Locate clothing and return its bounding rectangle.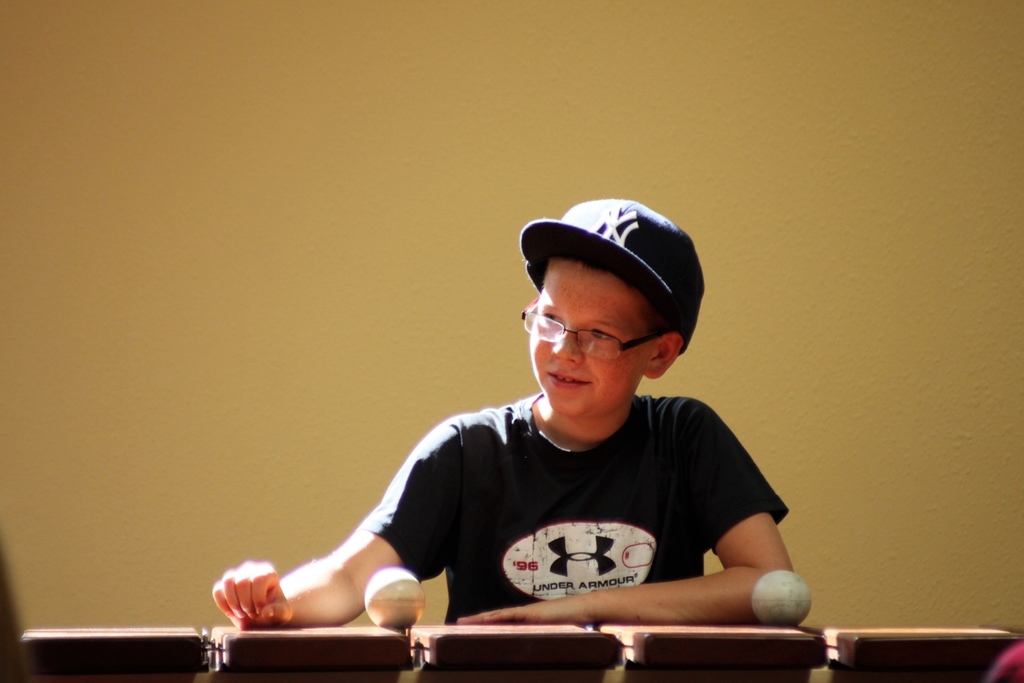
361 395 788 627.
